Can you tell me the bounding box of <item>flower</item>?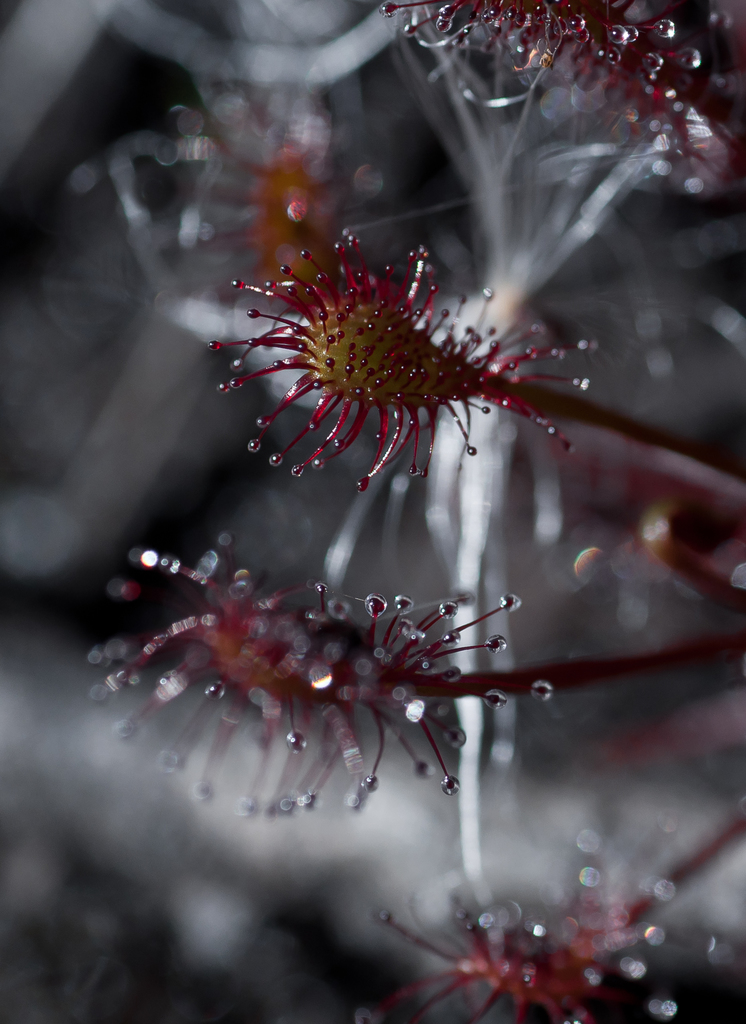
208 225 585 497.
